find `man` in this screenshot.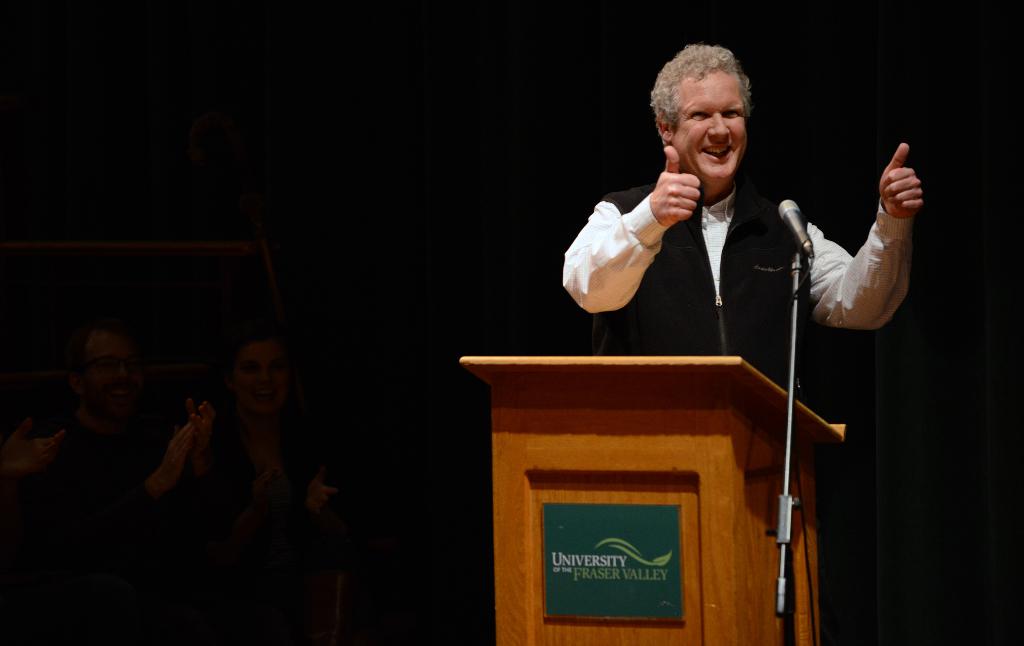
The bounding box for `man` is <region>18, 314, 220, 553</region>.
